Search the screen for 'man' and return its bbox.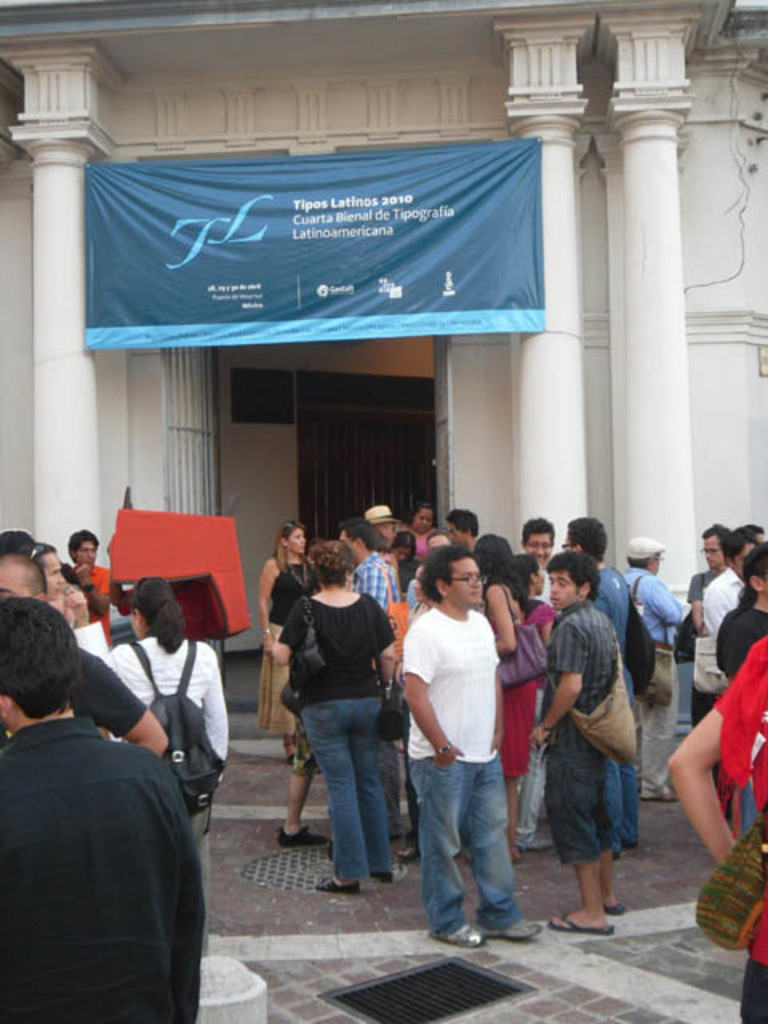
Found: x1=560 y1=517 x2=638 y2=840.
